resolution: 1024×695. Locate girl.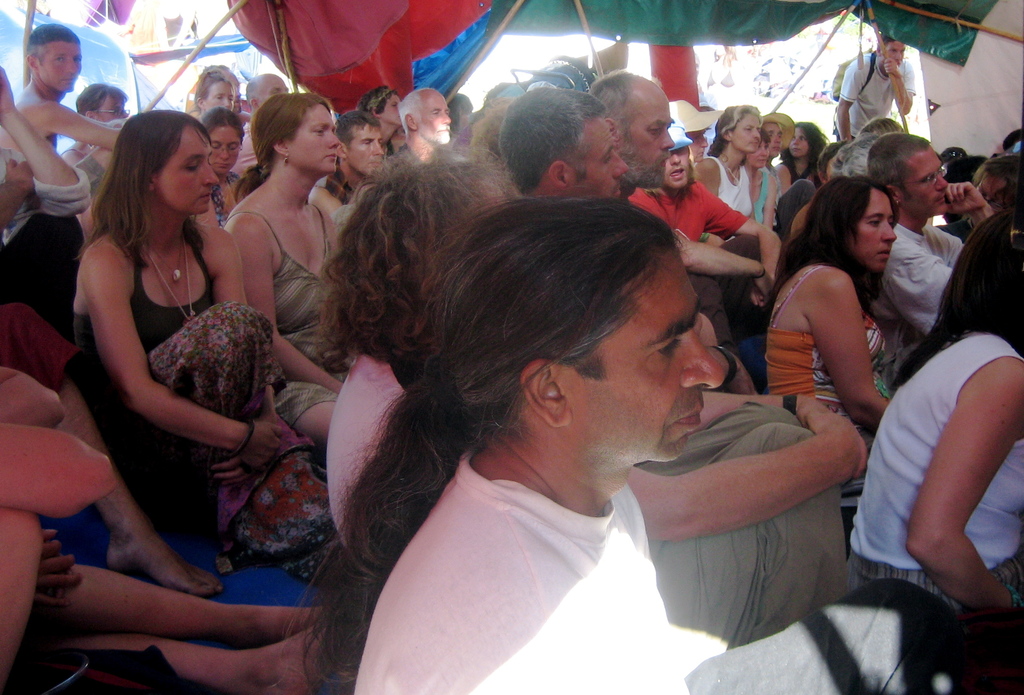
select_region(701, 101, 770, 221).
